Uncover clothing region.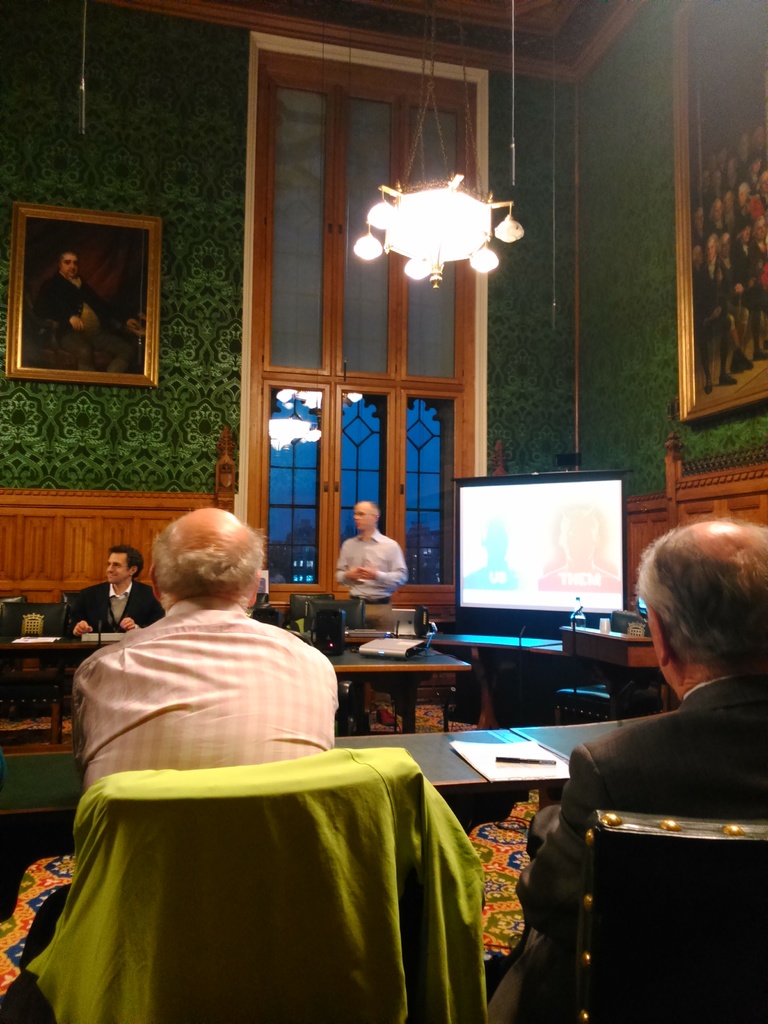
Uncovered: [36, 265, 136, 376].
